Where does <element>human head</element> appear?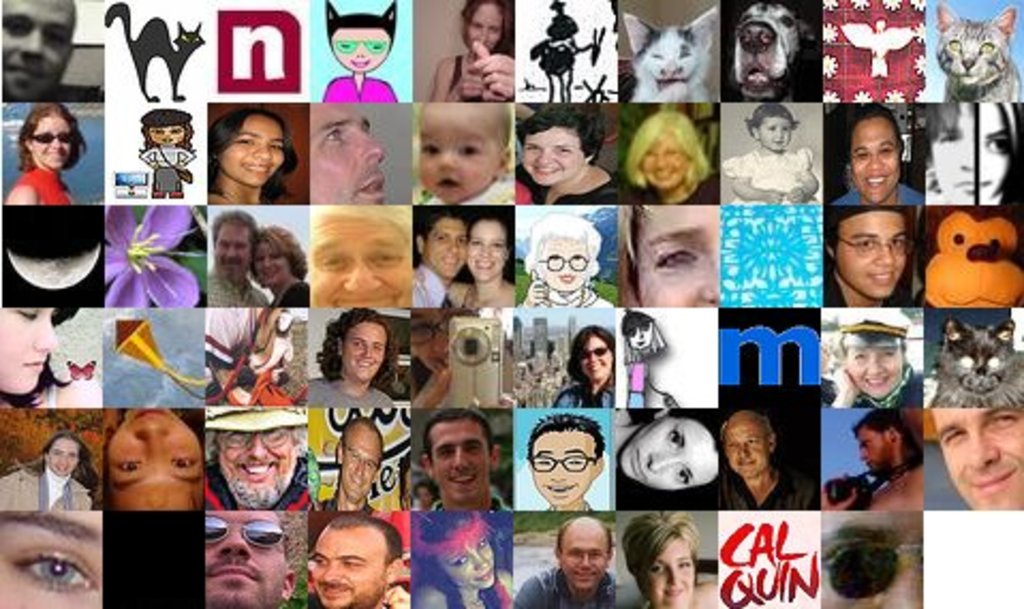
Appears at pyautogui.locateOnScreen(205, 509, 297, 607).
